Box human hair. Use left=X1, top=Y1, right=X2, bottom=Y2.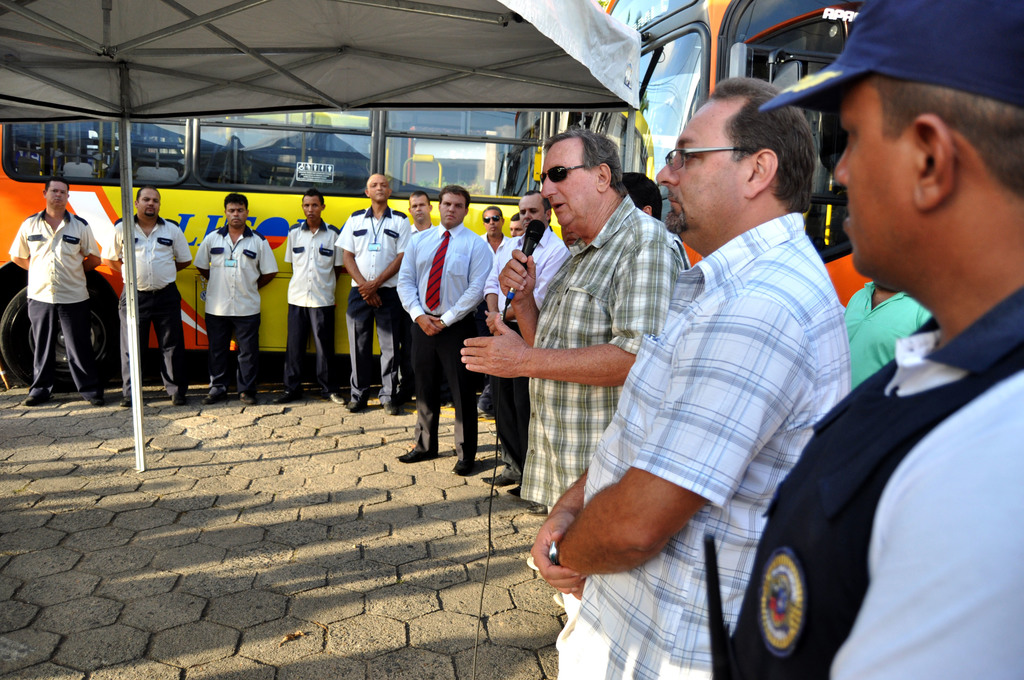
left=545, top=129, right=624, bottom=198.
